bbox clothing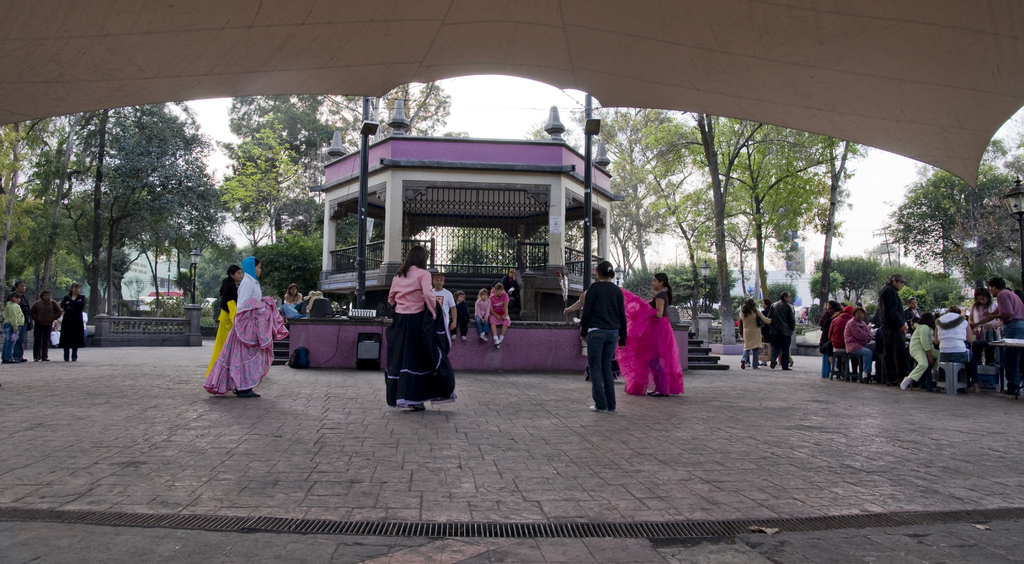
l=991, t=287, r=1023, b=342
